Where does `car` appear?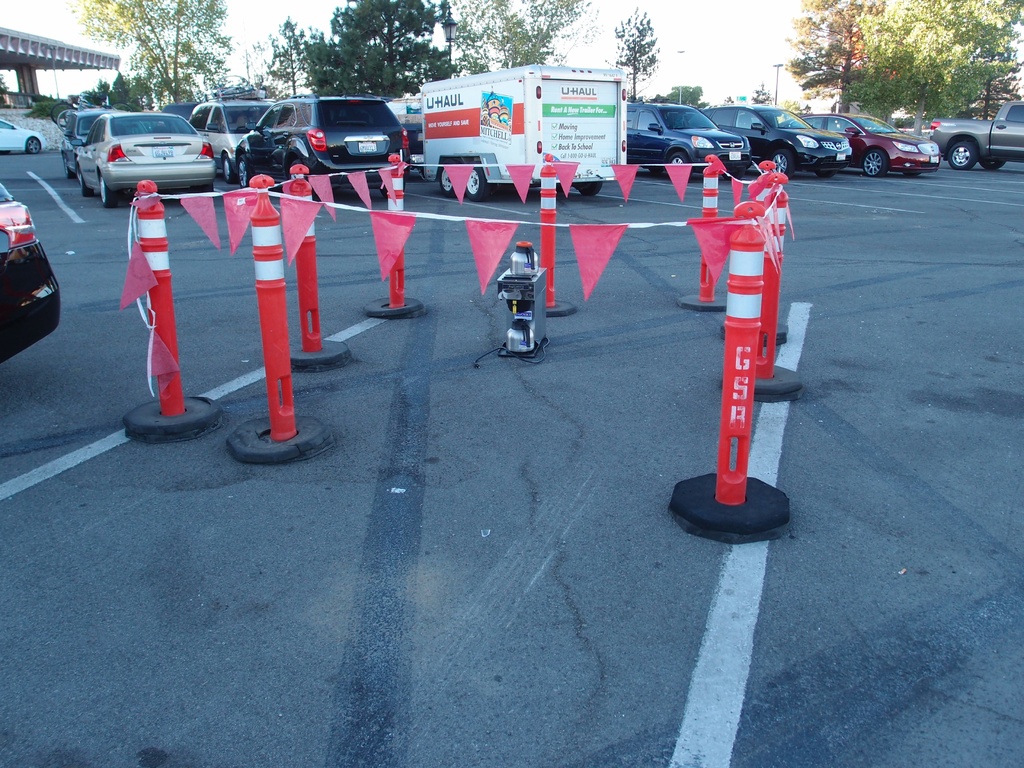
Appears at region(0, 182, 60, 367).
